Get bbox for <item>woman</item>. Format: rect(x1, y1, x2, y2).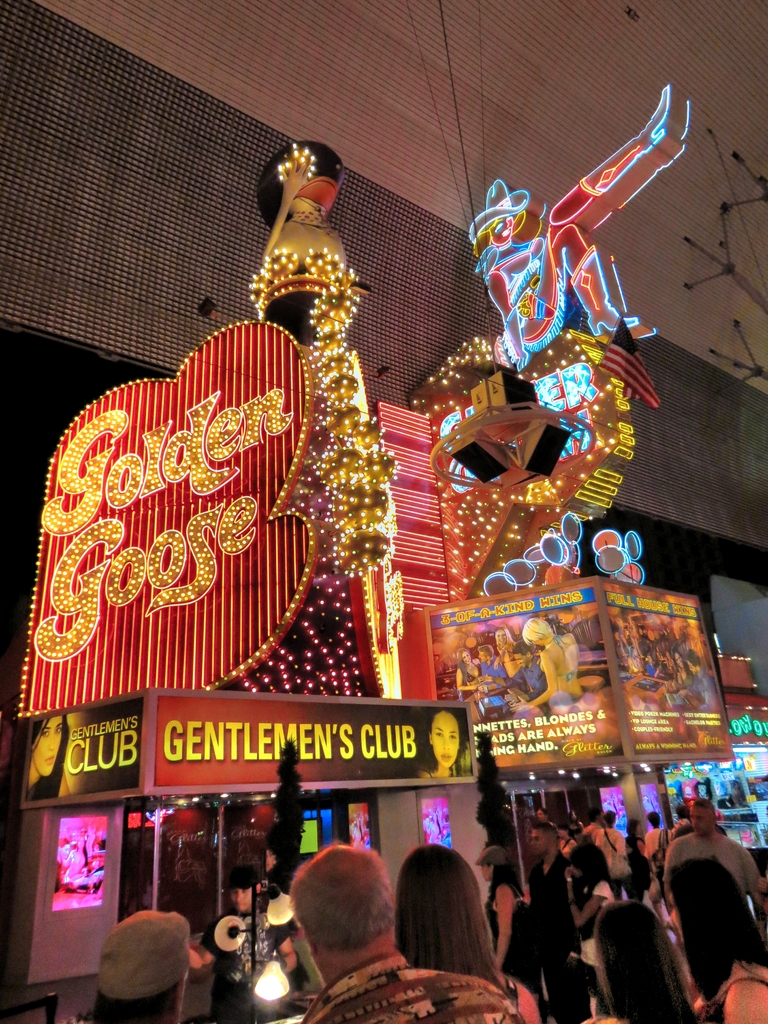
rect(567, 899, 698, 1023).
